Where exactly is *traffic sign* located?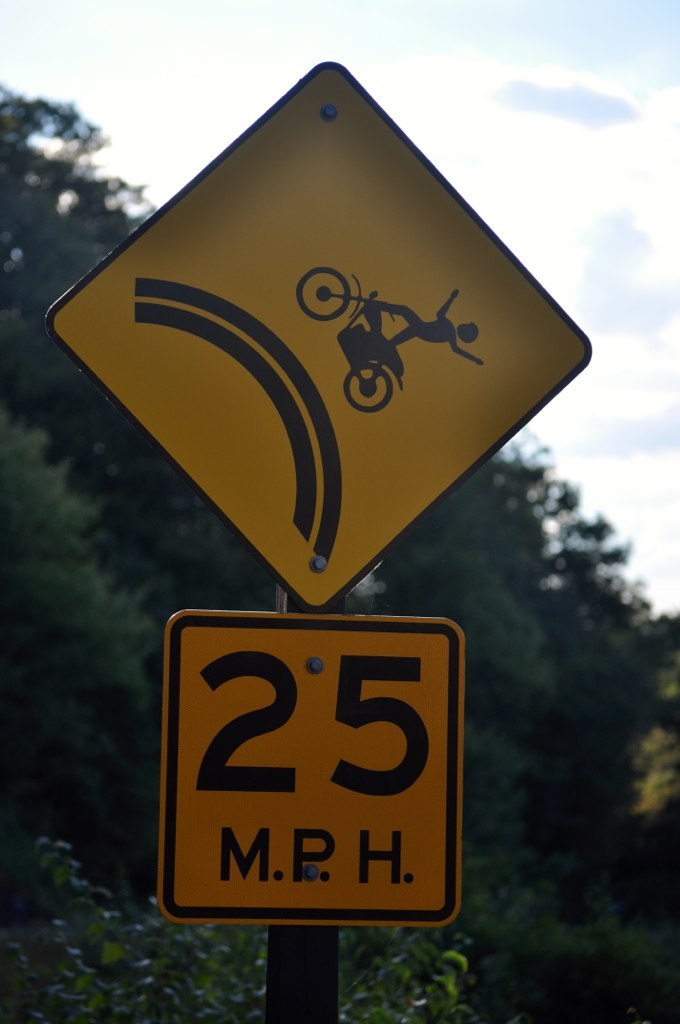
Its bounding box is [40, 54, 598, 607].
